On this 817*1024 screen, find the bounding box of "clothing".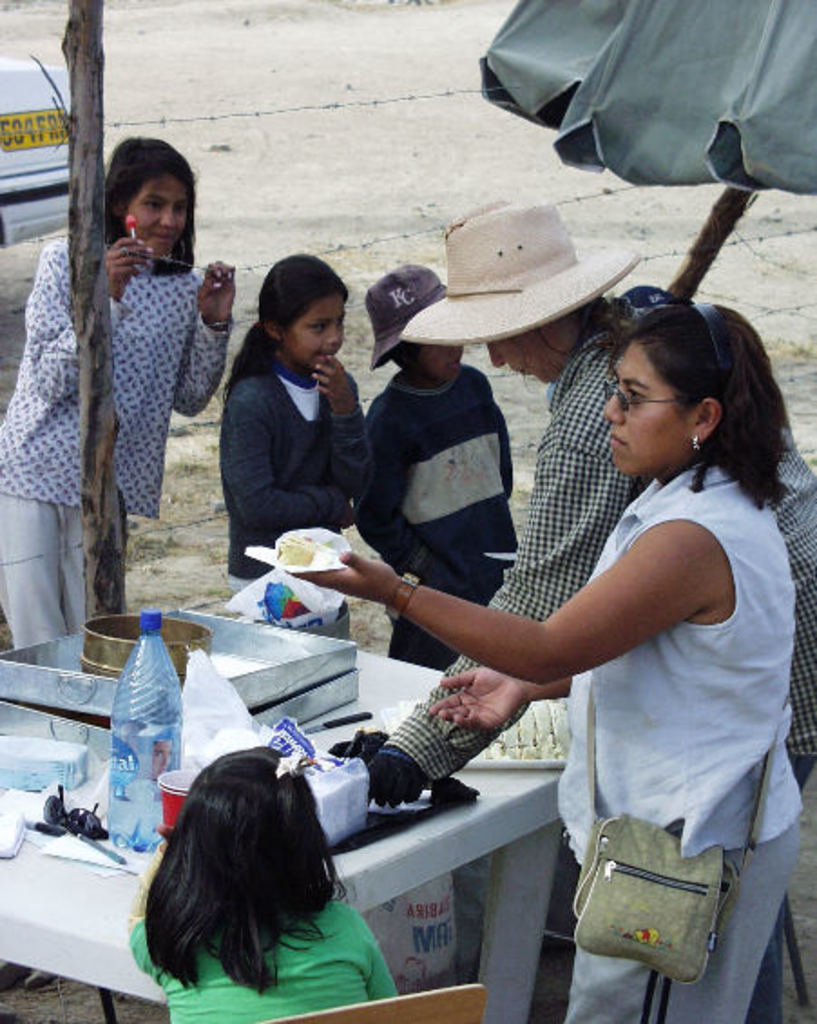
Bounding box: 134,903,402,1022.
